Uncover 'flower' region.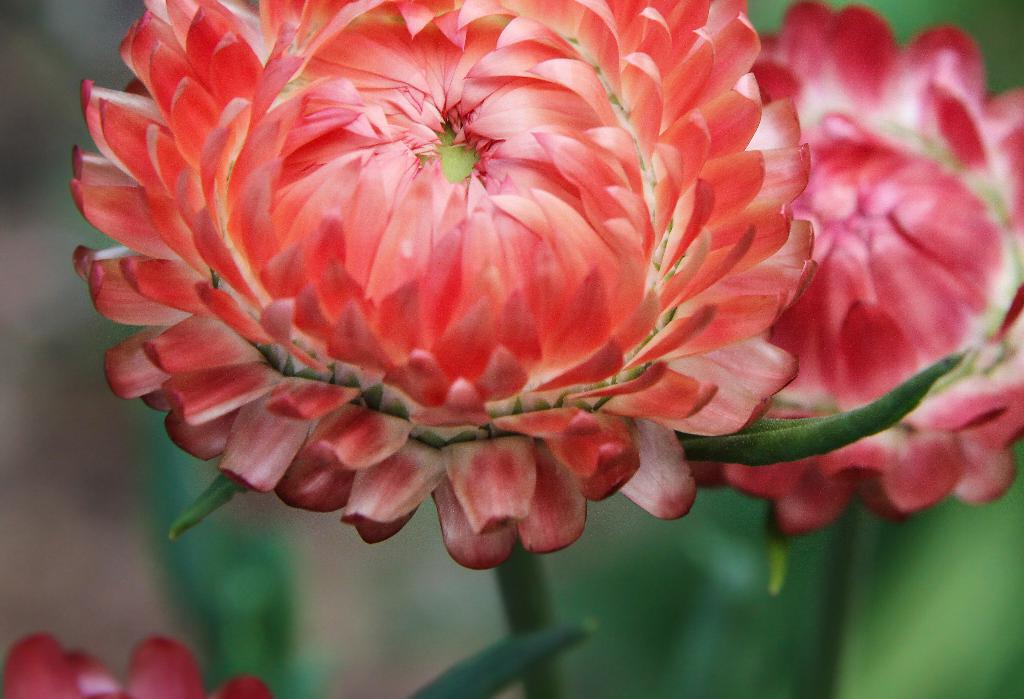
Uncovered: 3,634,291,698.
